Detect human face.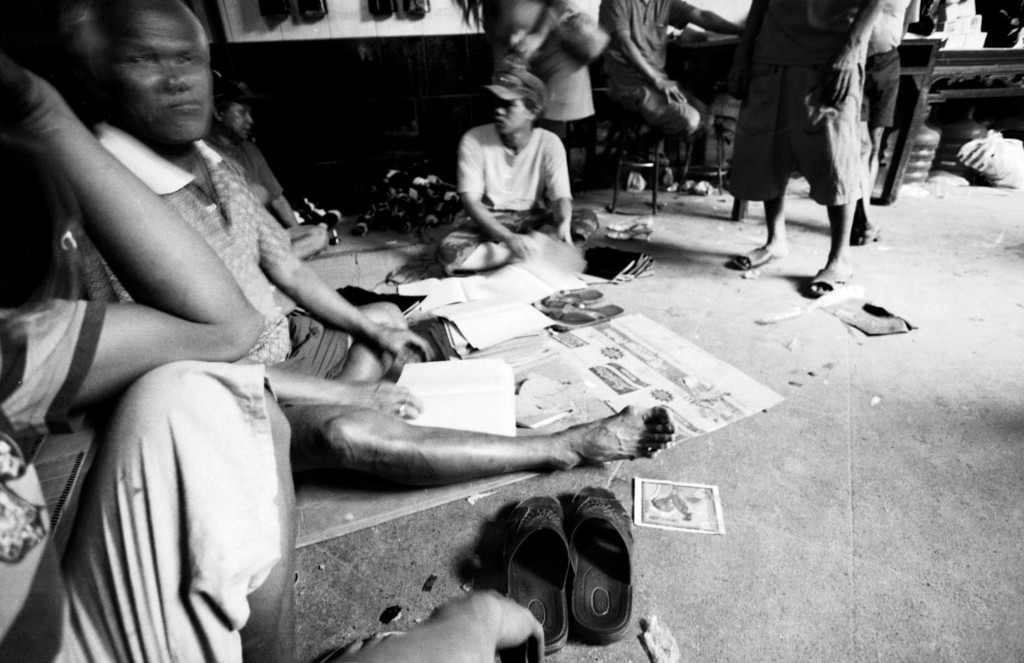
Detected at [left=100, top=0, right=213, bottom=141].
